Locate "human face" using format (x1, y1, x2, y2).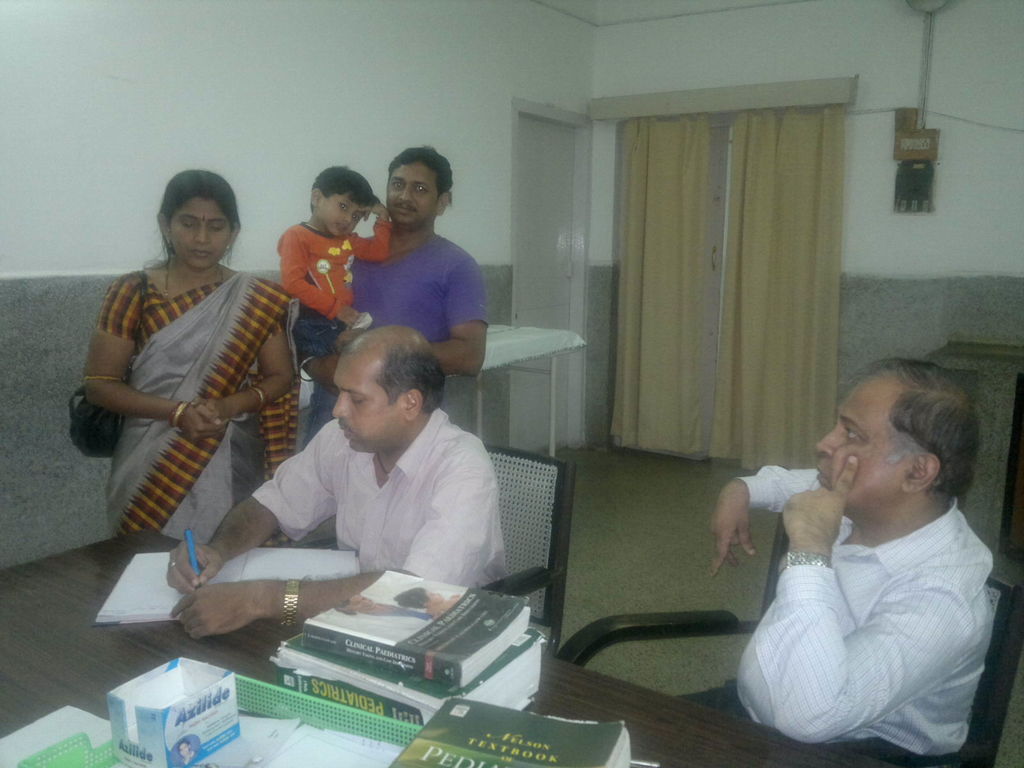
(328, 365, 408, 450).
